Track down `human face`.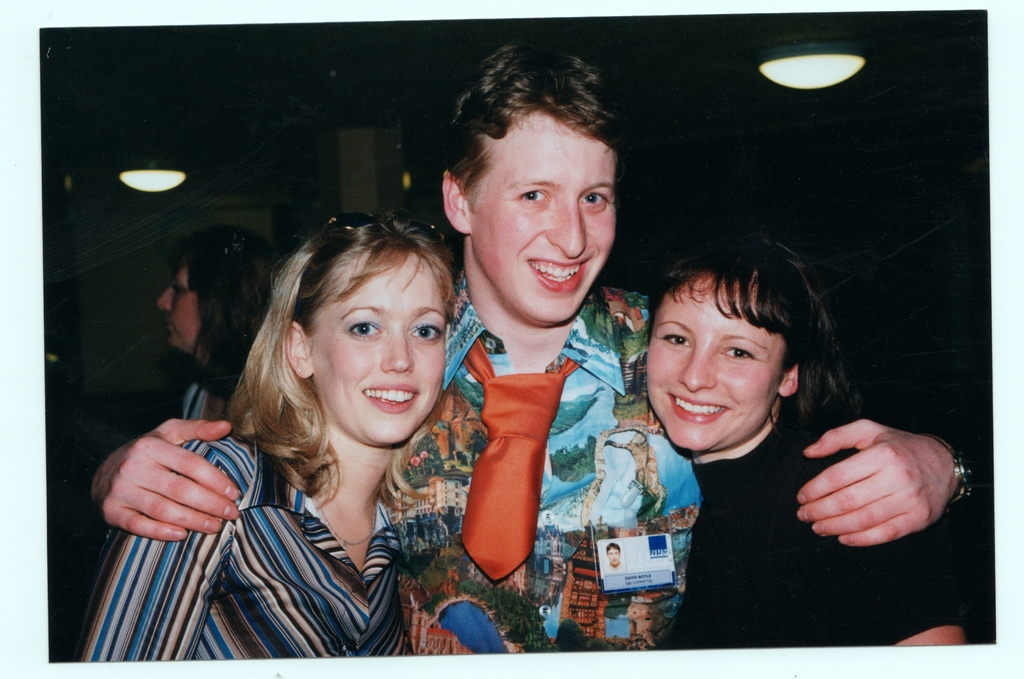
Tracked to <box>646,275,788,450</box>.
